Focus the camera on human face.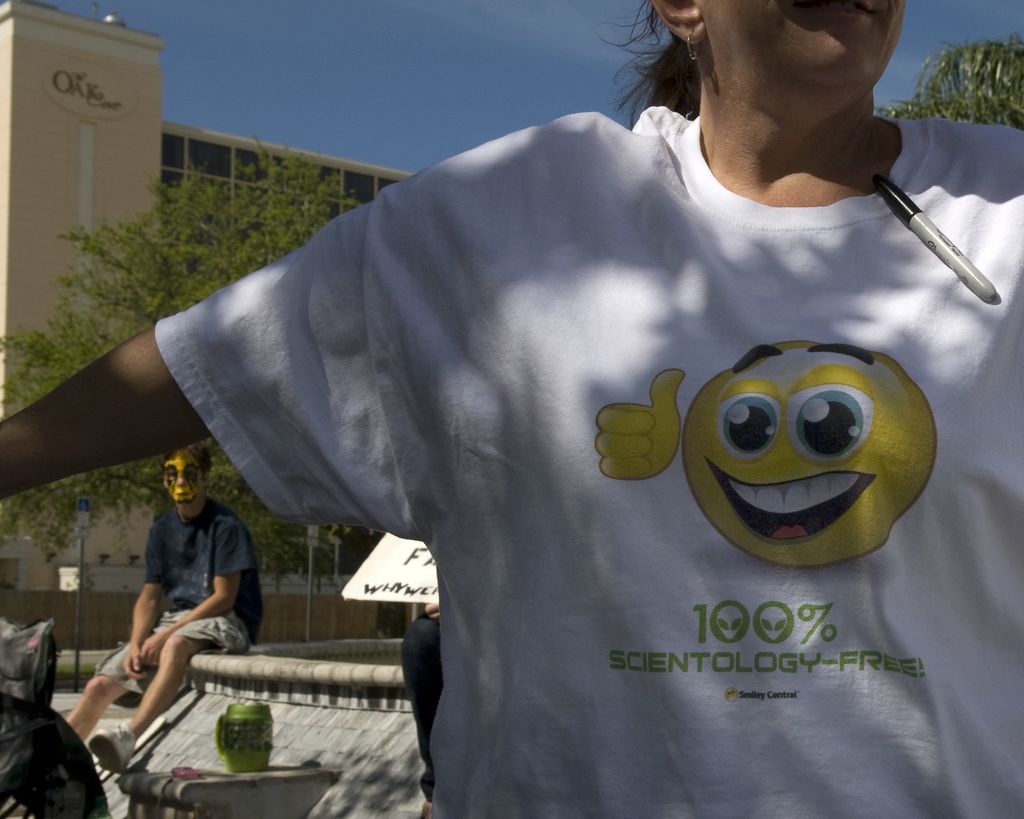
Focus region: [162,450,204,502].
